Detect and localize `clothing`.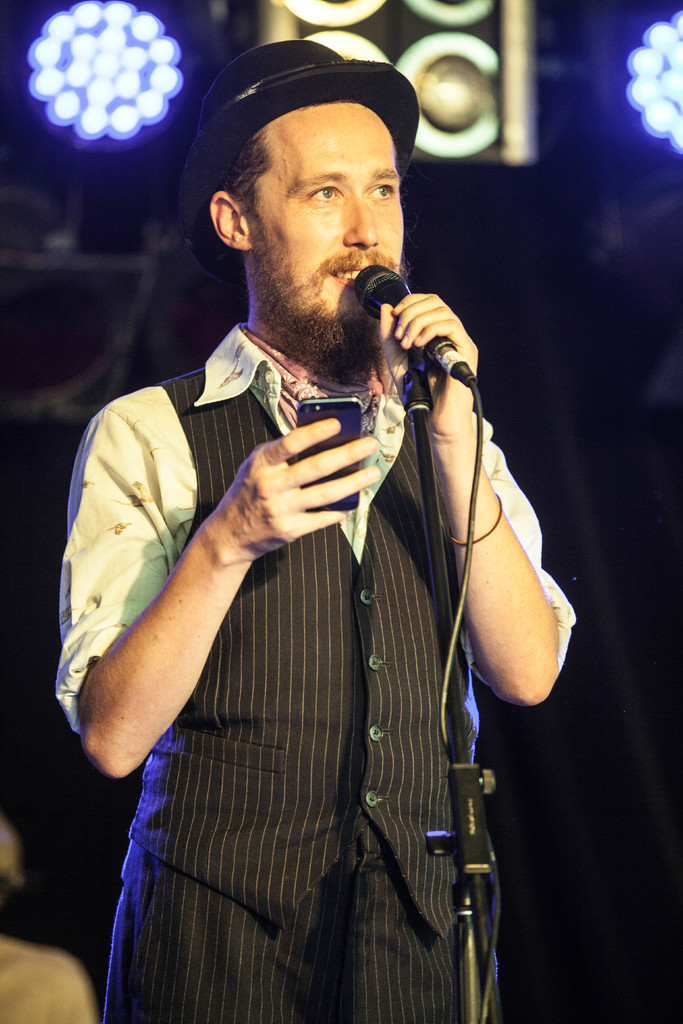
Localized at <bbox>75, 228, 529, 998</bbox>.
